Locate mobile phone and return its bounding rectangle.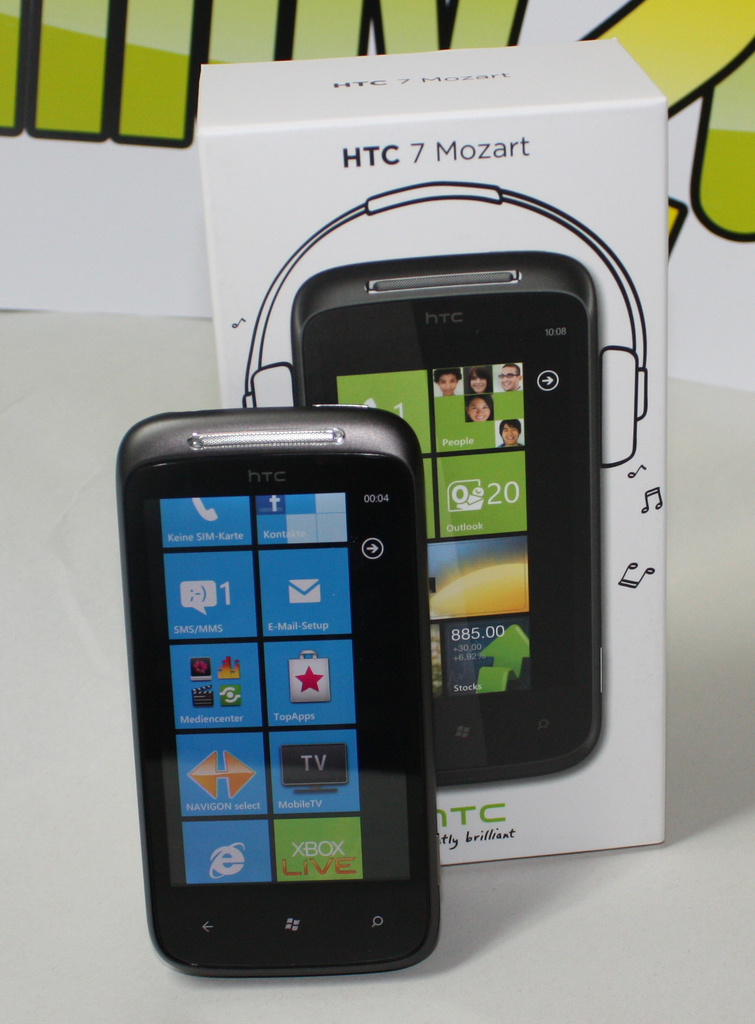
<bbox>292, 257, 605, 787</bbox>.
